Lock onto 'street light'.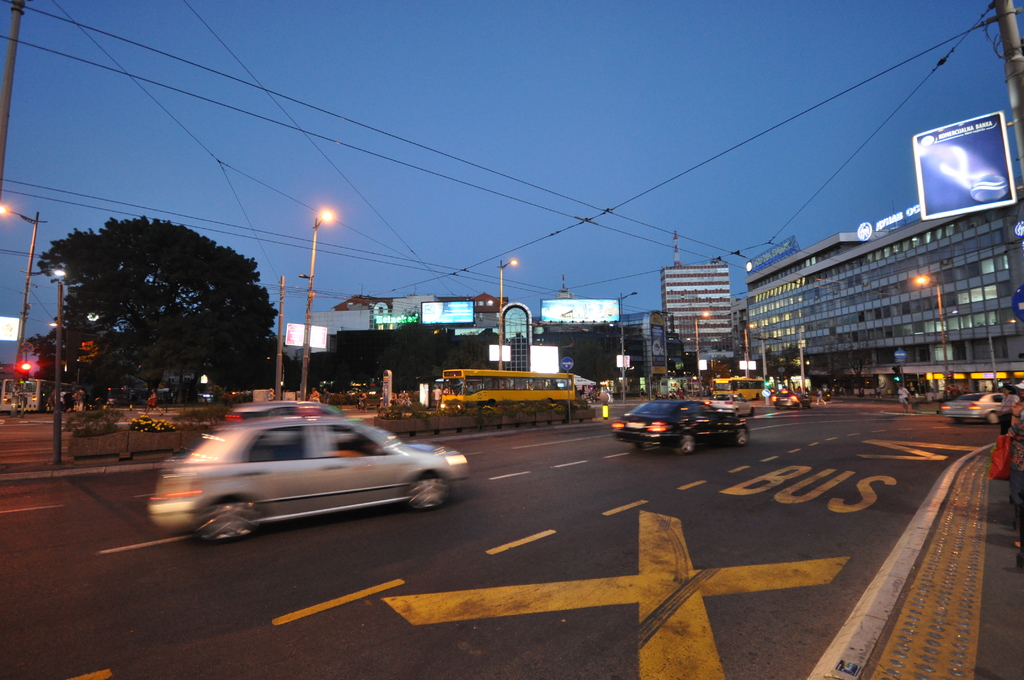
Locked: [left=908, top=271, right=951, bottom=391].
